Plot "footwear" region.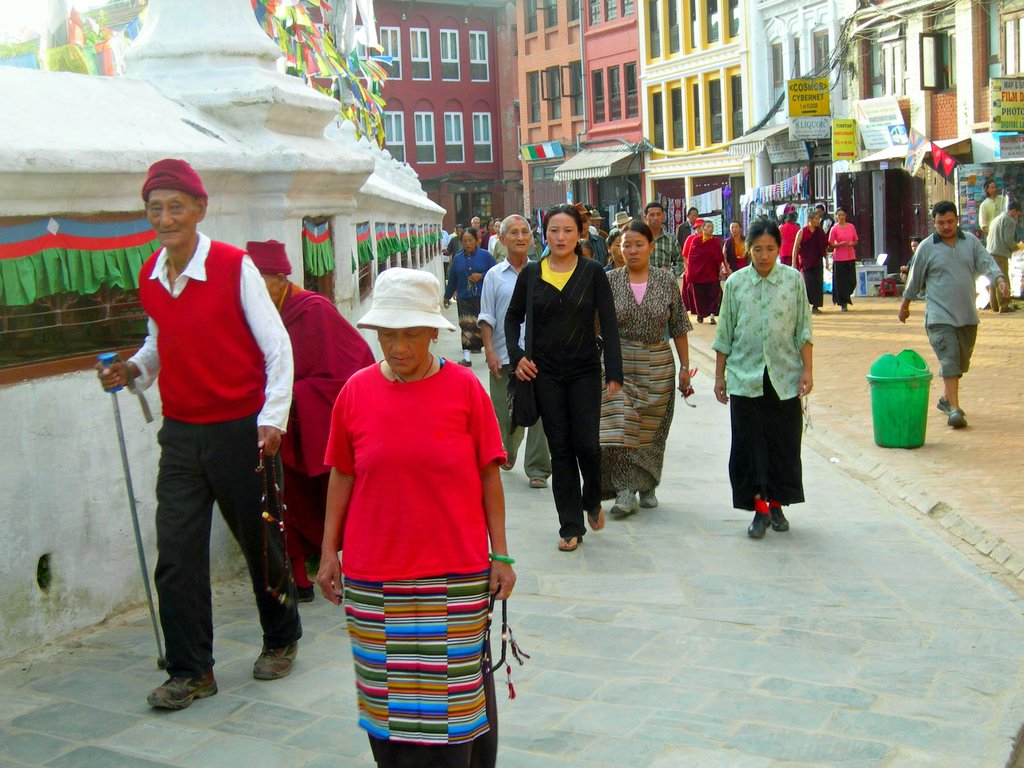
Plotted at <box>999,303,1014,312</box>.
